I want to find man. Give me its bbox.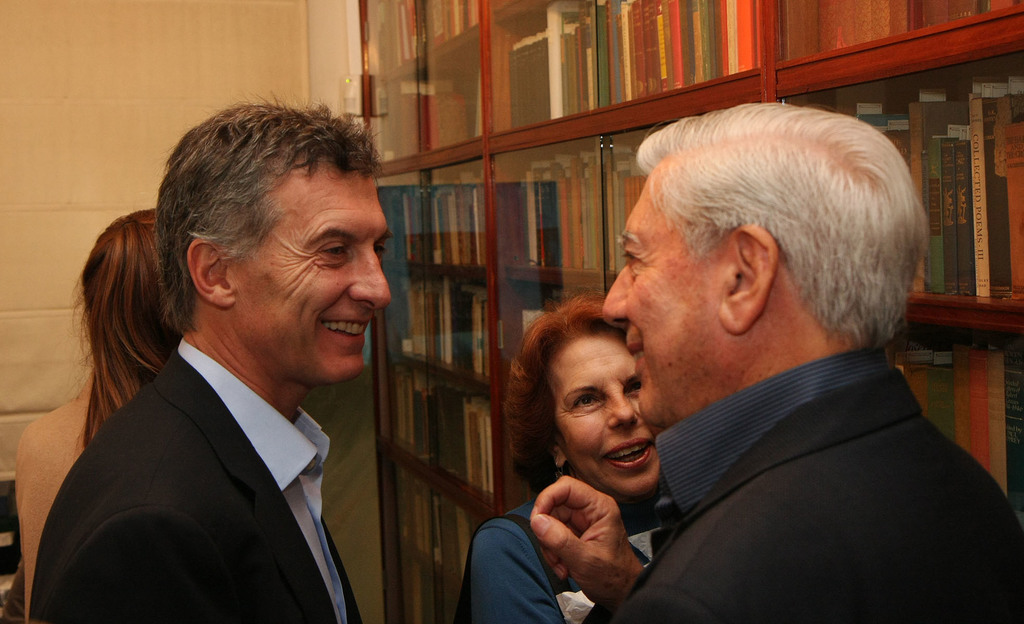
BBox(29, 92, 394, 623).
